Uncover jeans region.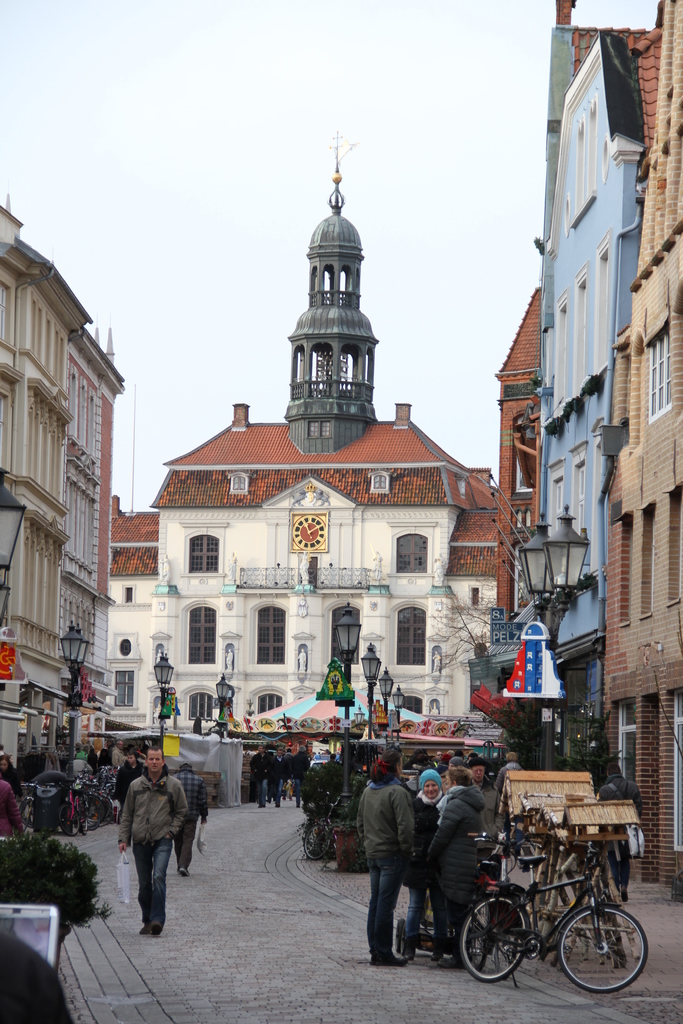
Uncovered: <box>270,778,287,802</box>.
